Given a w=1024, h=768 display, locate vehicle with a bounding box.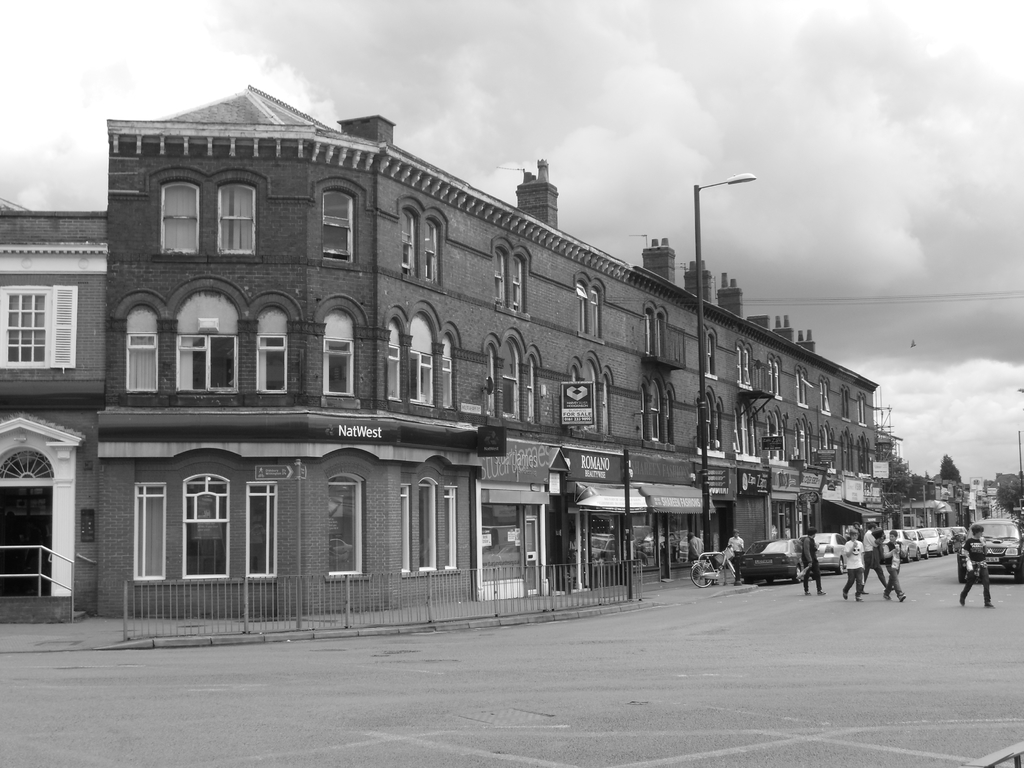
Located: l=738, t=534, r=810, b=587.
